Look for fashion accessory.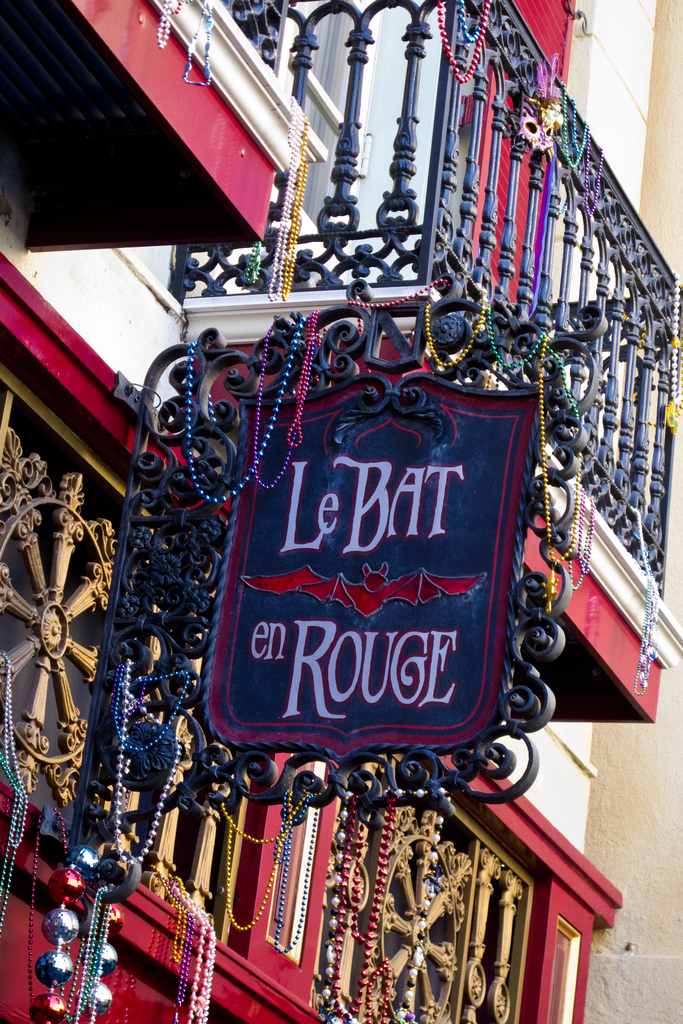
Found: bbox(53, 881, 111, 1023).
